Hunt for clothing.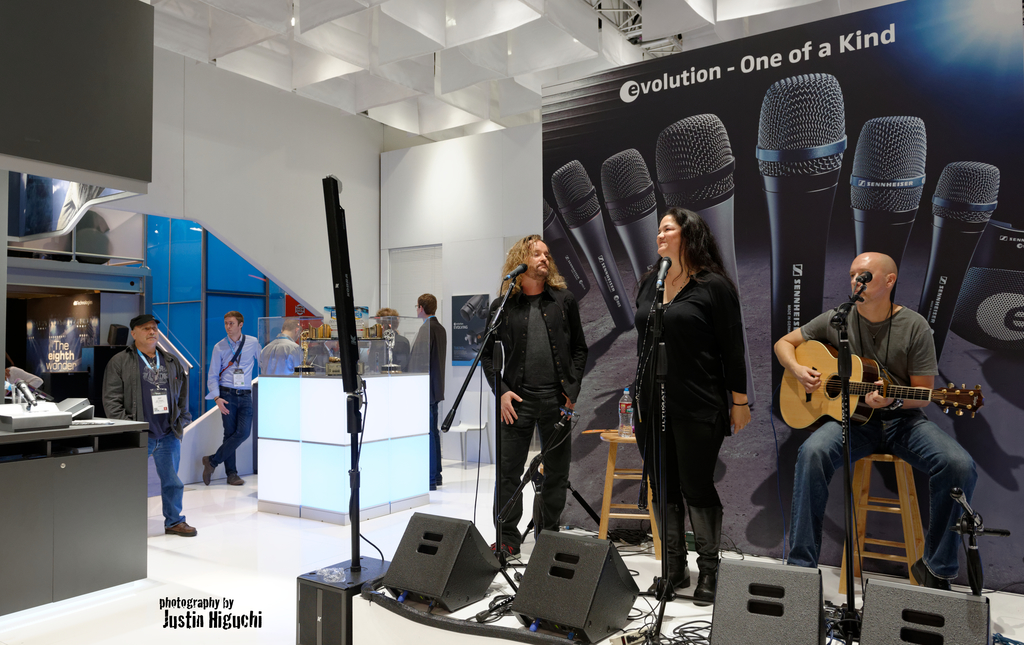
Hunted down at left=89, top=342, right=200, bottom=517.
